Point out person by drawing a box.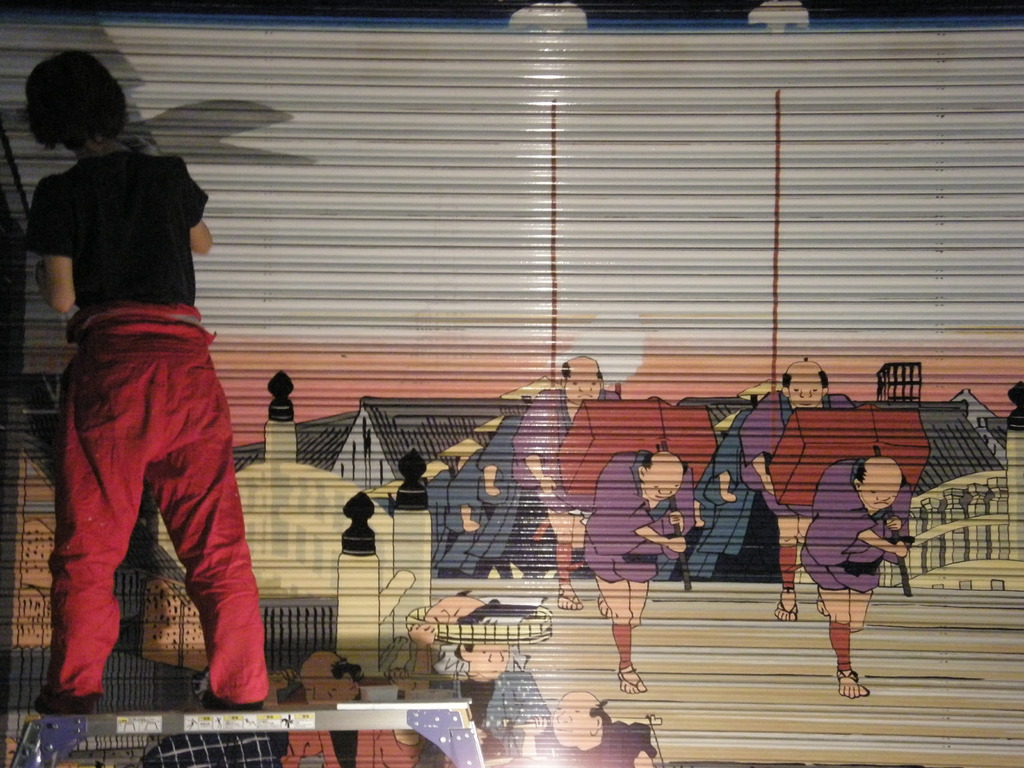
box=[581, 447, 690, 693].
